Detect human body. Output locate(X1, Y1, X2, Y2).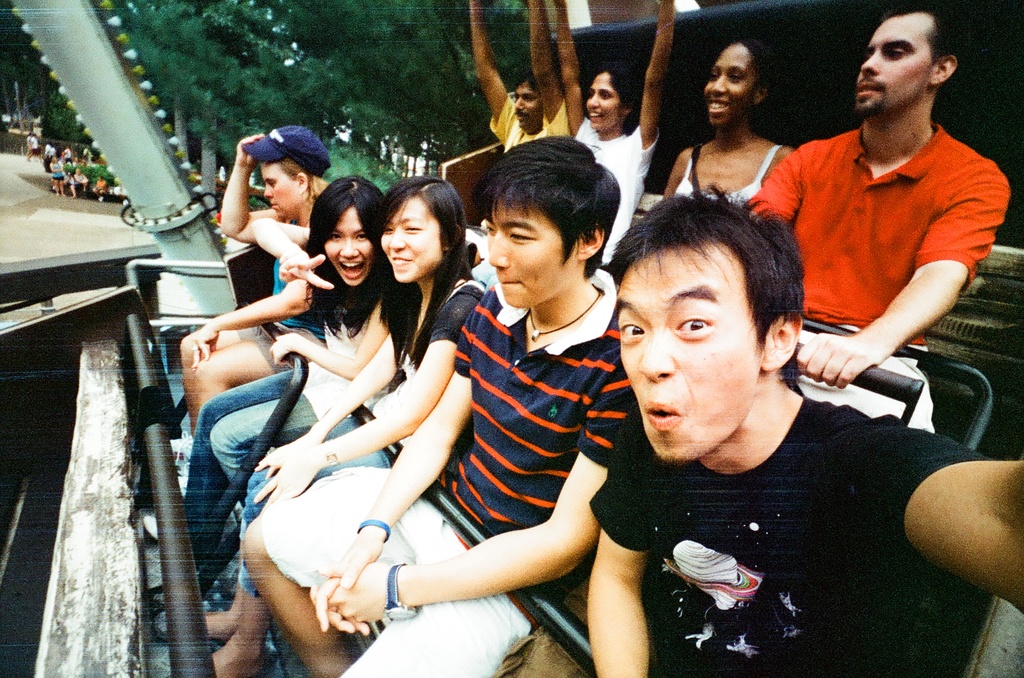
locate(559, 0, 675, 254).
